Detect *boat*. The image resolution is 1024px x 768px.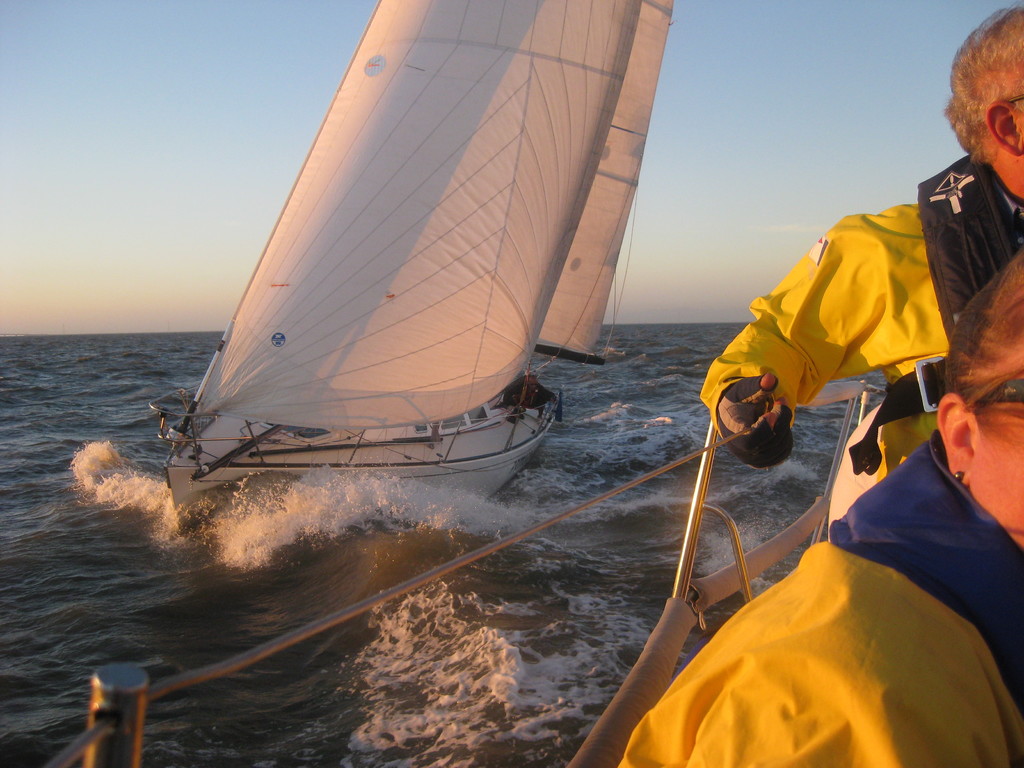
<bbox>44, 383, 1023, 767</bbox>.
